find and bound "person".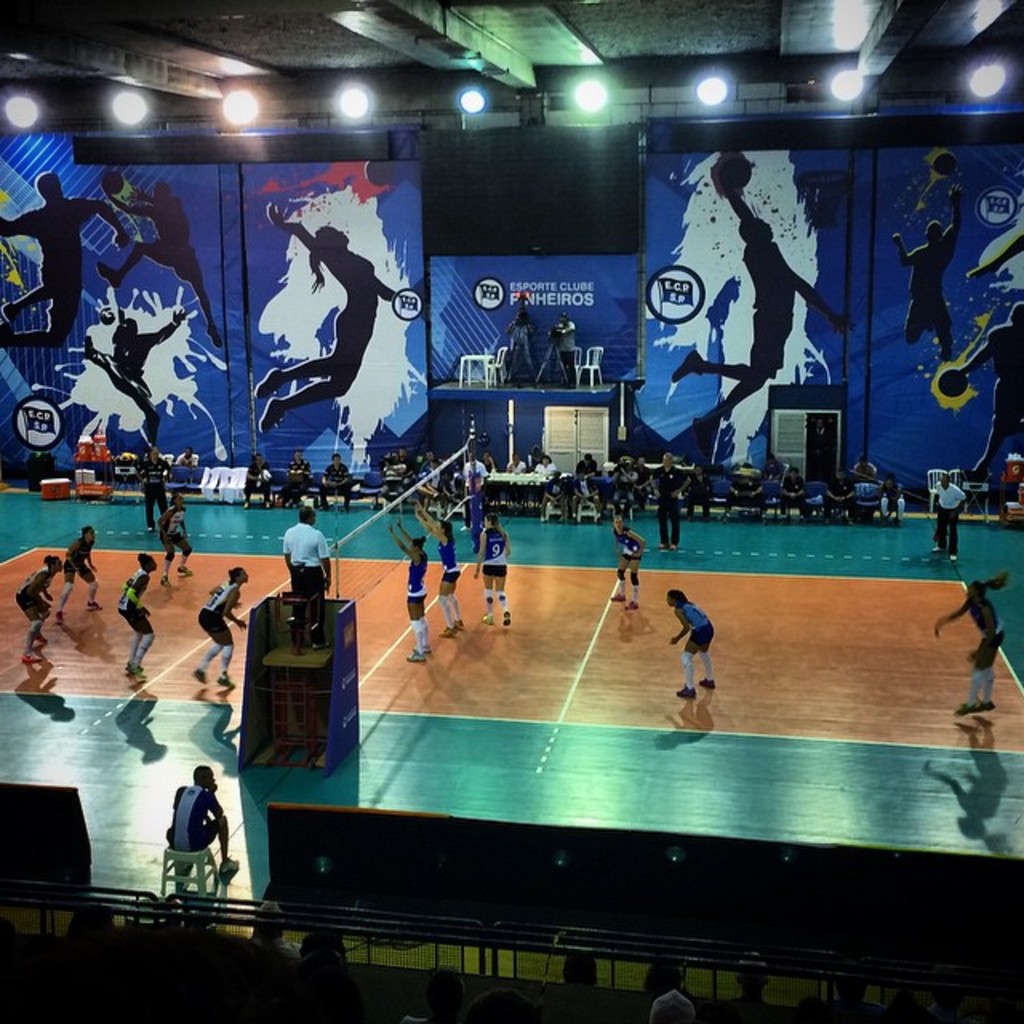
Bound: [x1=376, y1=445, x2=414, y2=510].
